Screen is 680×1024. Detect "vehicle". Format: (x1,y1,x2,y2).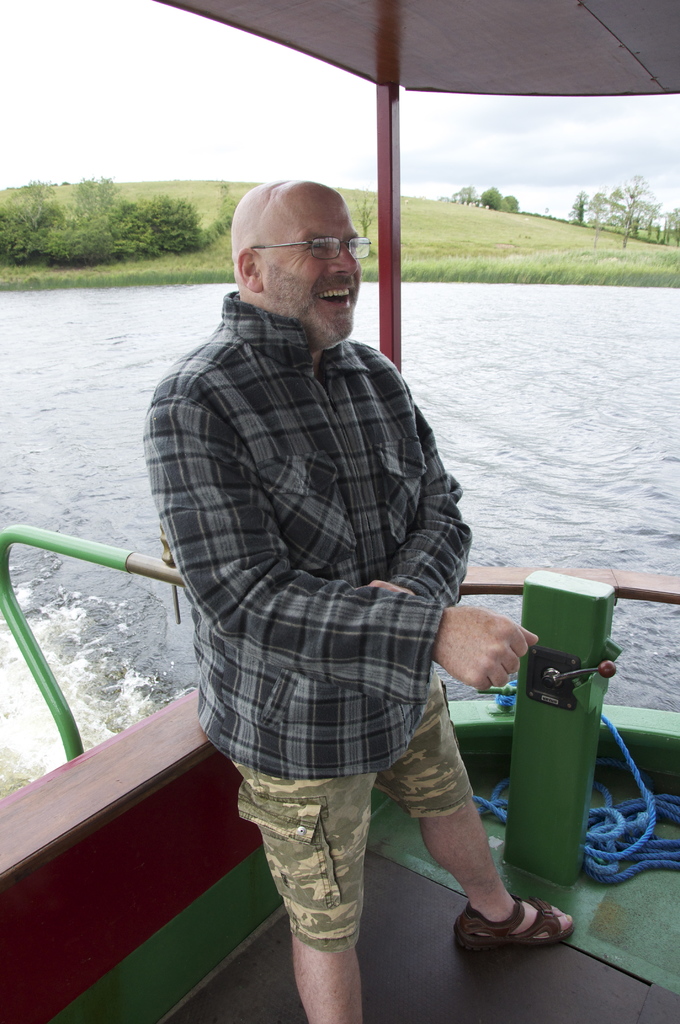
(0,0,679,1023).
